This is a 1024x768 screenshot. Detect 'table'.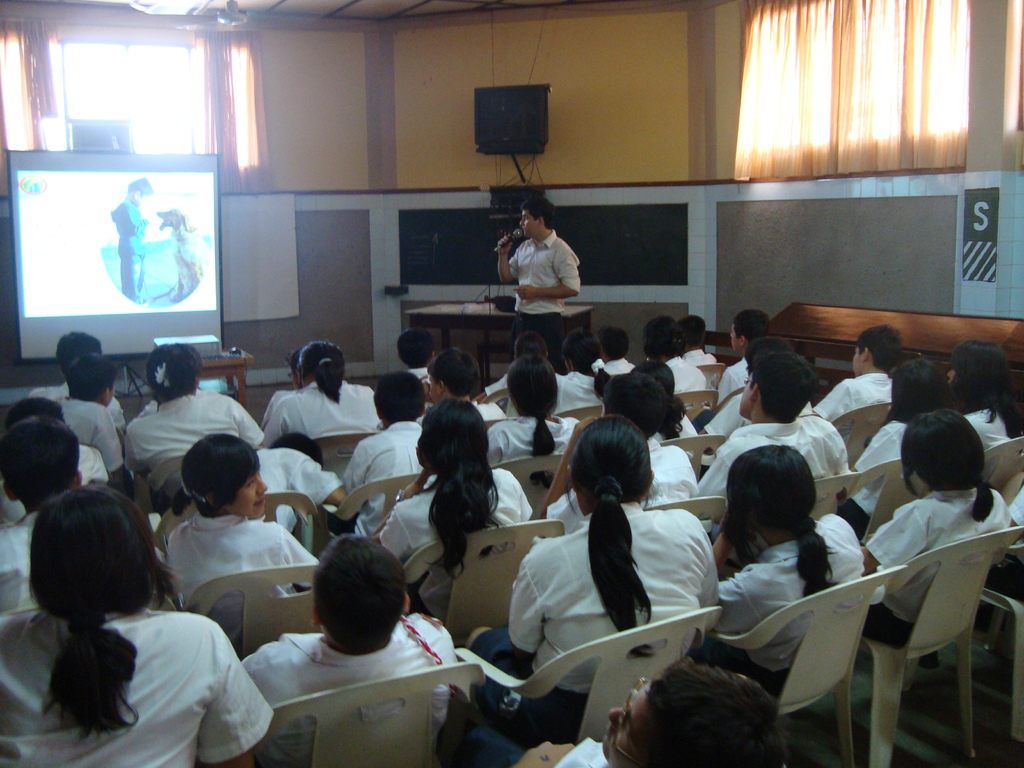
197, 351, 250, 412.
